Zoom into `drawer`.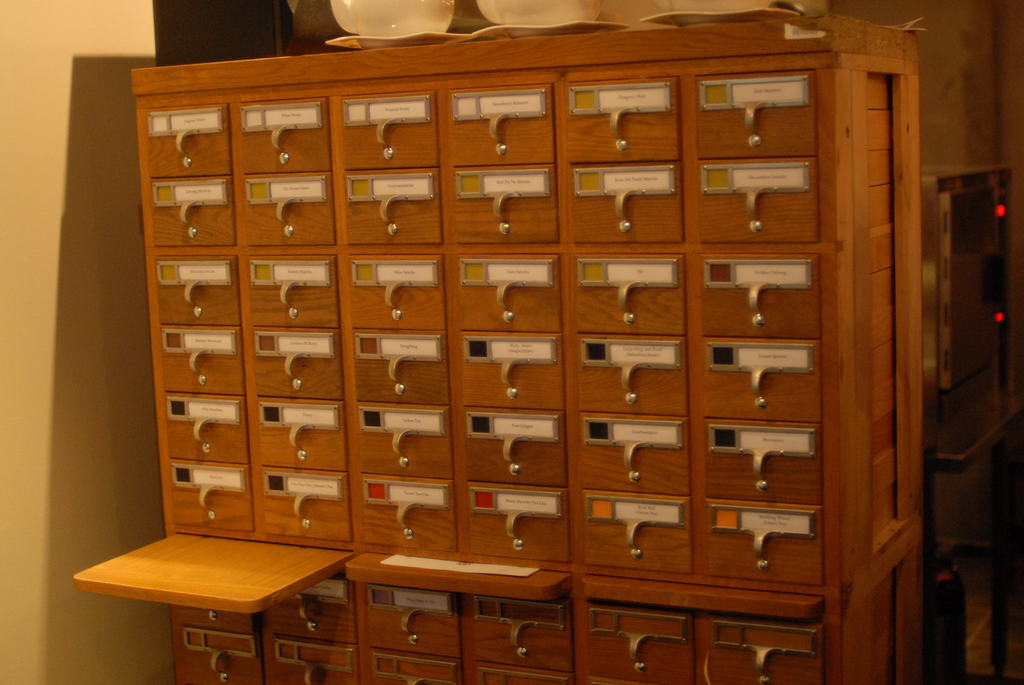
Zoom target: 341,171,442,247.
